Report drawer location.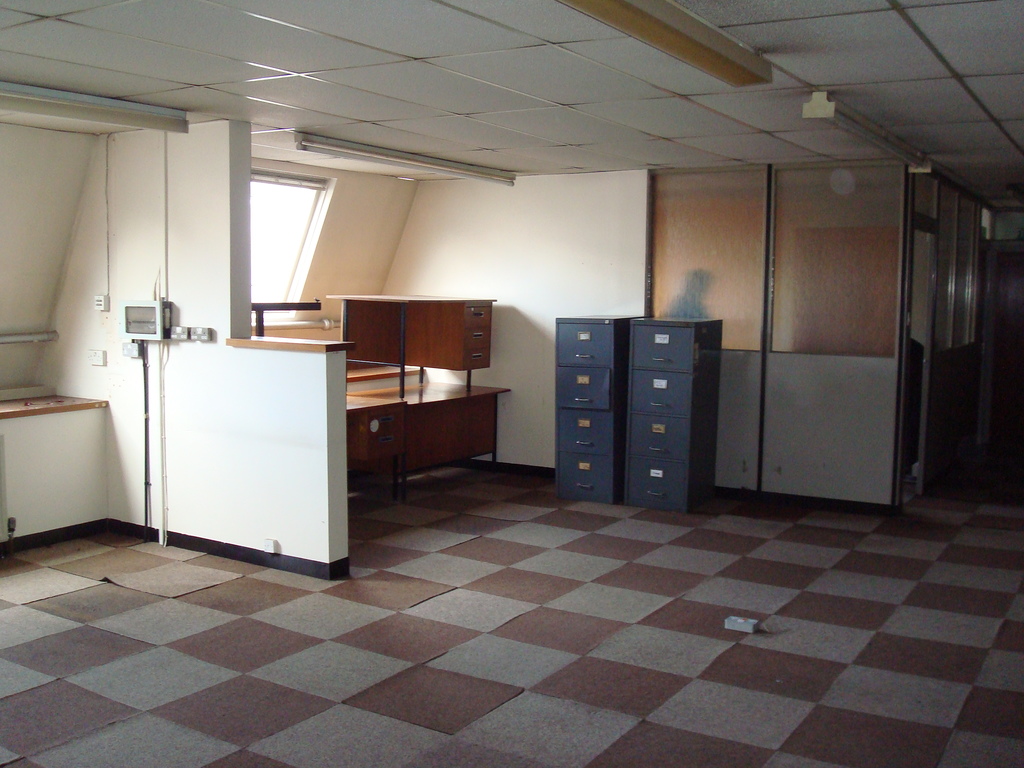
Report: {"left": 406, "top": 347, "right": 493, "bottom": 371}.
